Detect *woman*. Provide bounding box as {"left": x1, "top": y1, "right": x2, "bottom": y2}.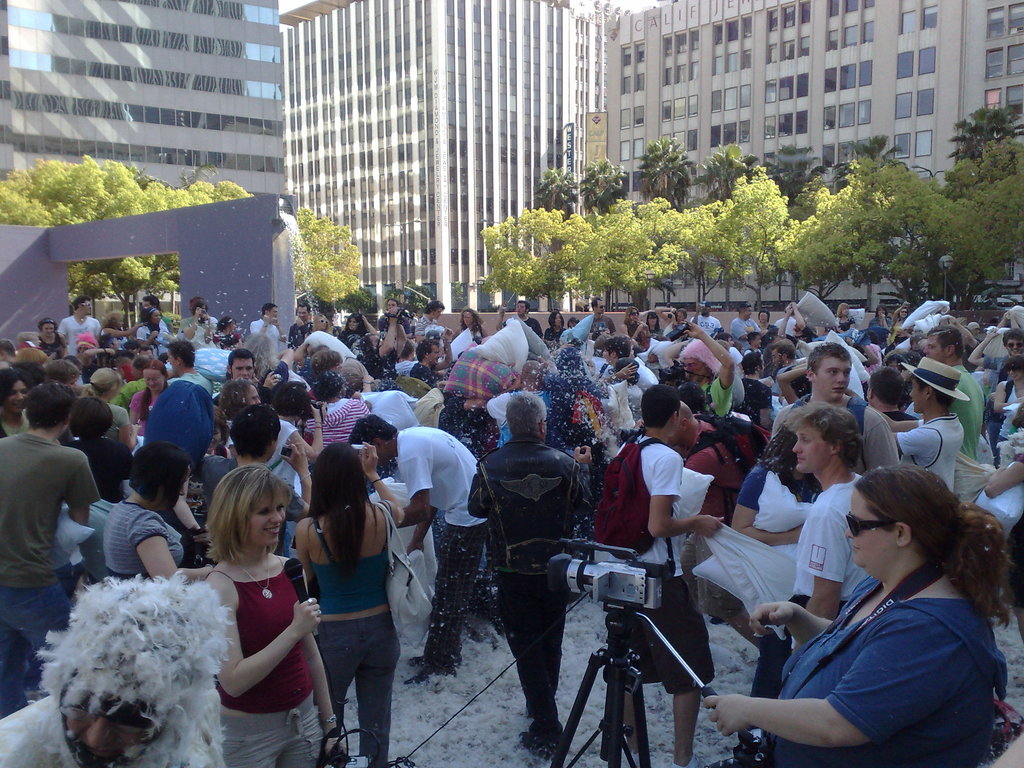
{"left": 304, "top": 312, "right": 334, "bottom": 339}.
